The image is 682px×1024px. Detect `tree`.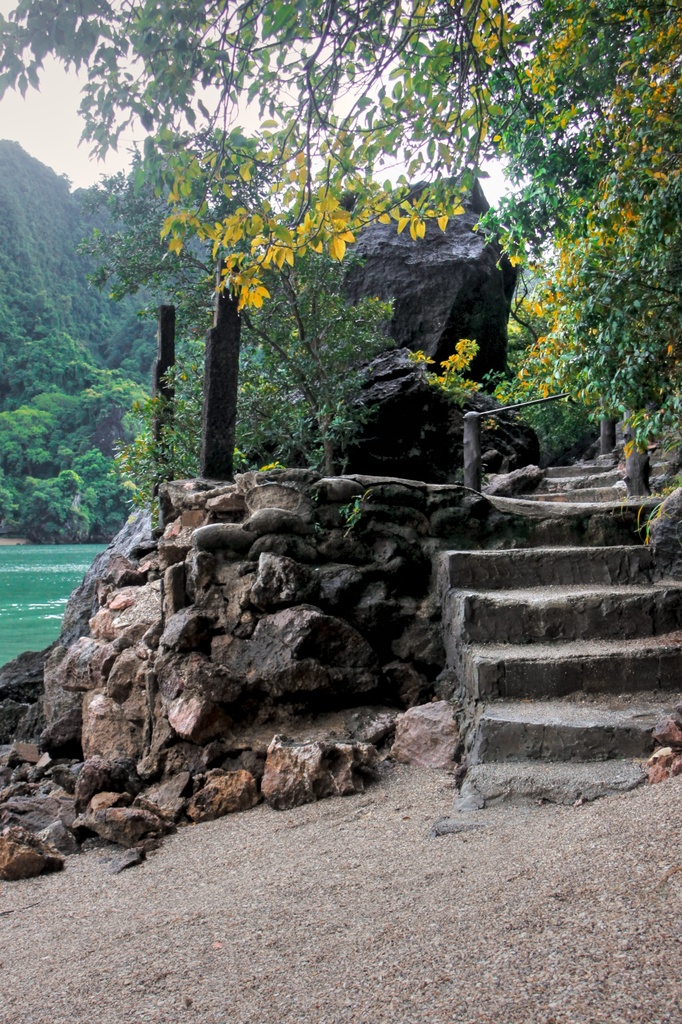
Detection: box=[79, 127, 402, 506].
